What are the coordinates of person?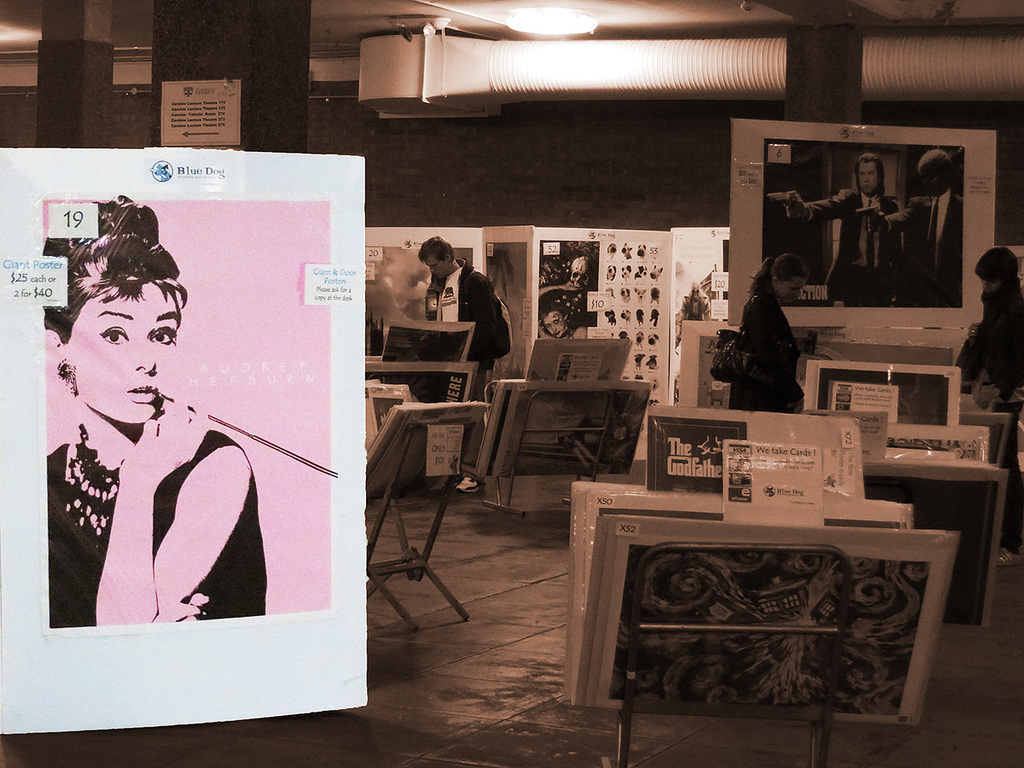
bbox=[866, 151, 963, 309].
